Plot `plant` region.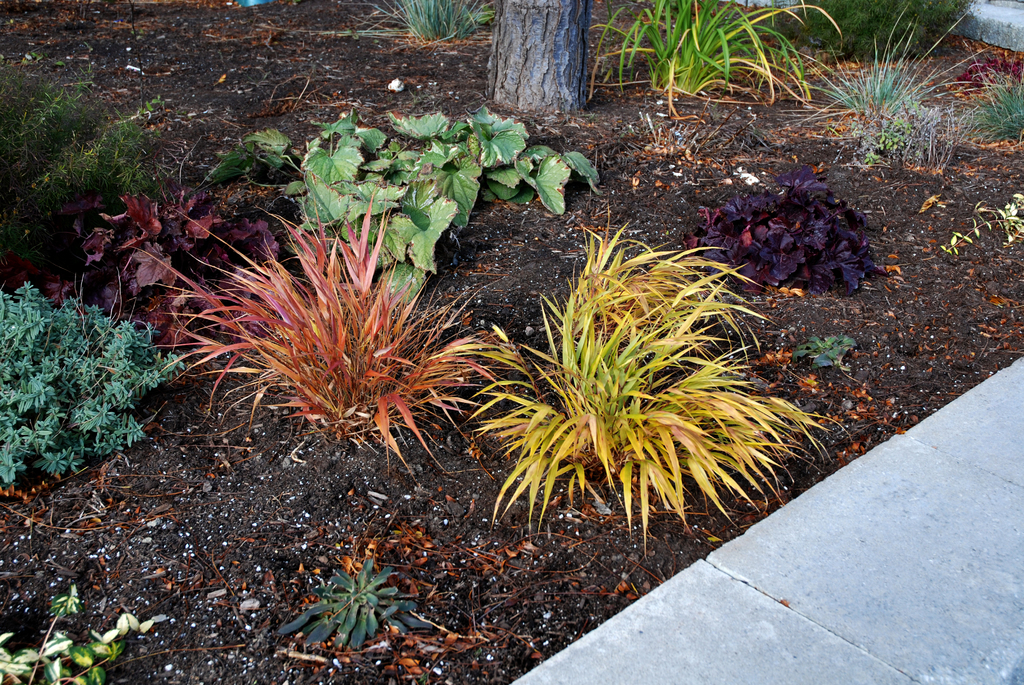
Plotted at box(677, 172, 897, 311).
